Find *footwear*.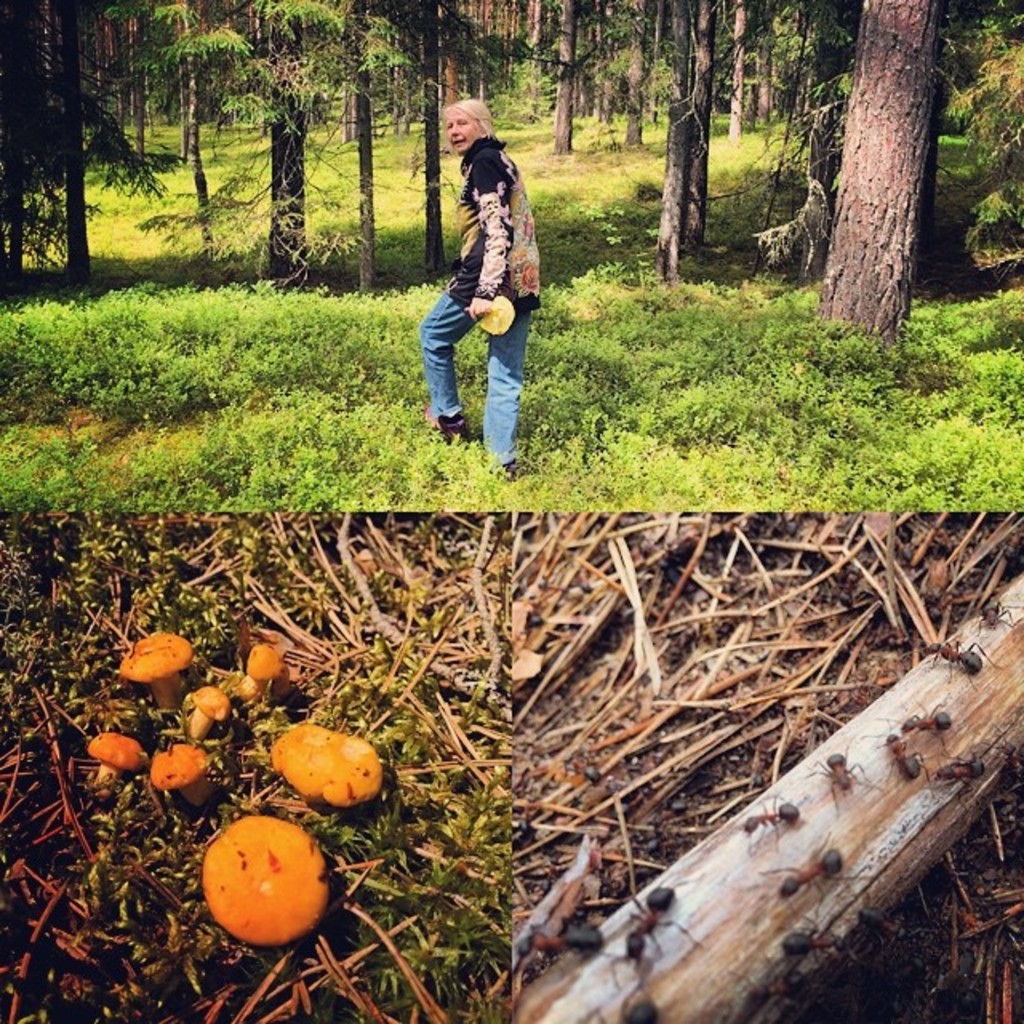
<bbox>490, 461, 515, 485</bbox>.
